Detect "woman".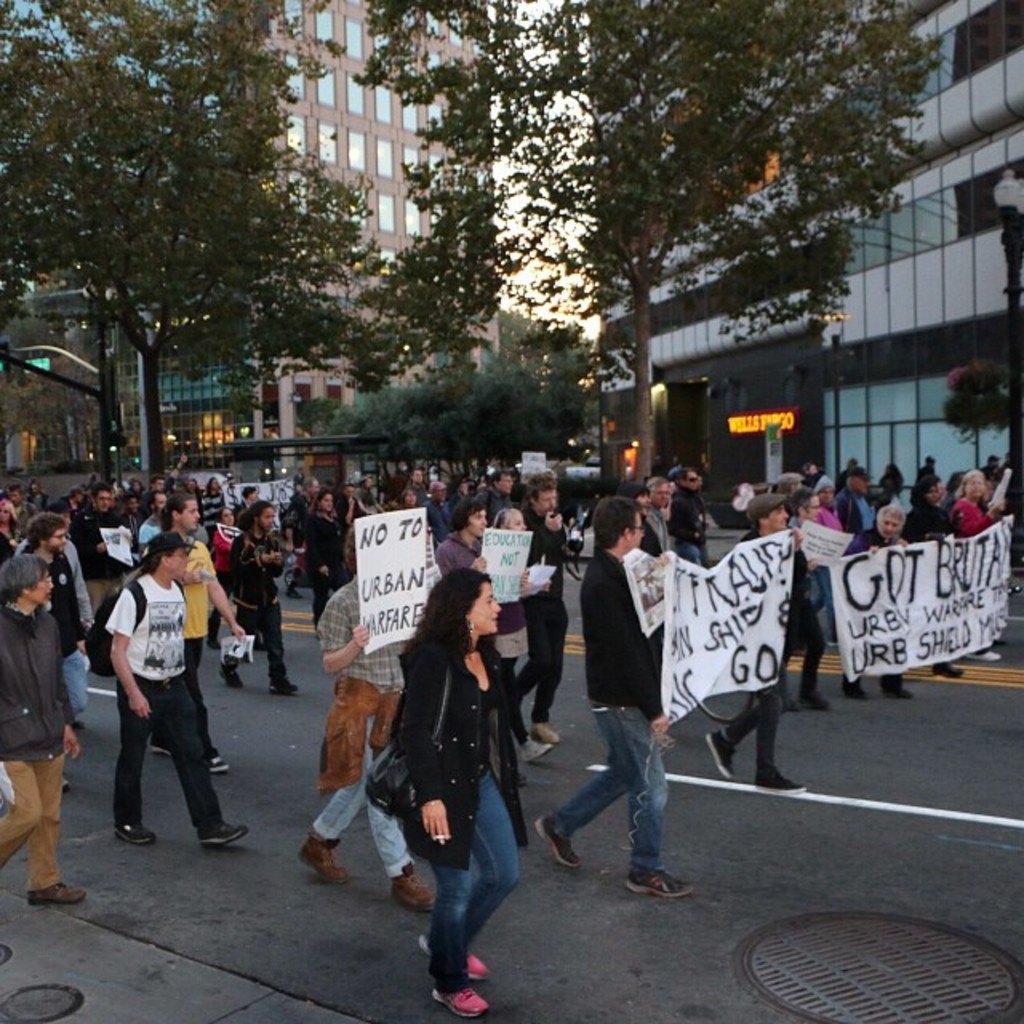
Detected at (left=357, top=549, right=547, bottom=1000).
